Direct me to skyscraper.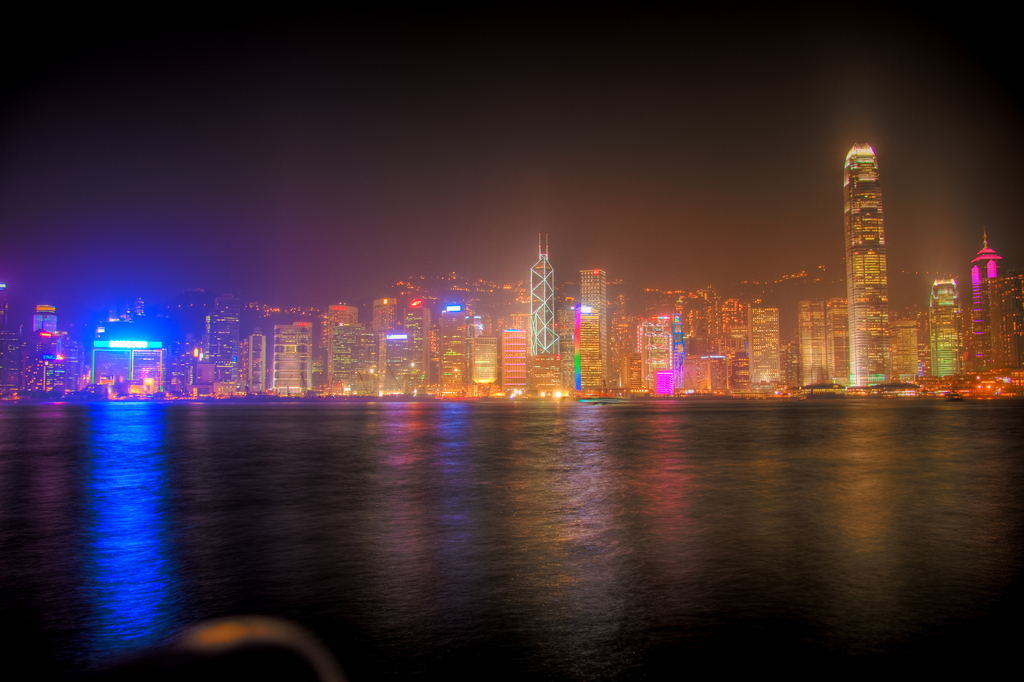
Direction: l=576, t=261, r=609, b=396.
